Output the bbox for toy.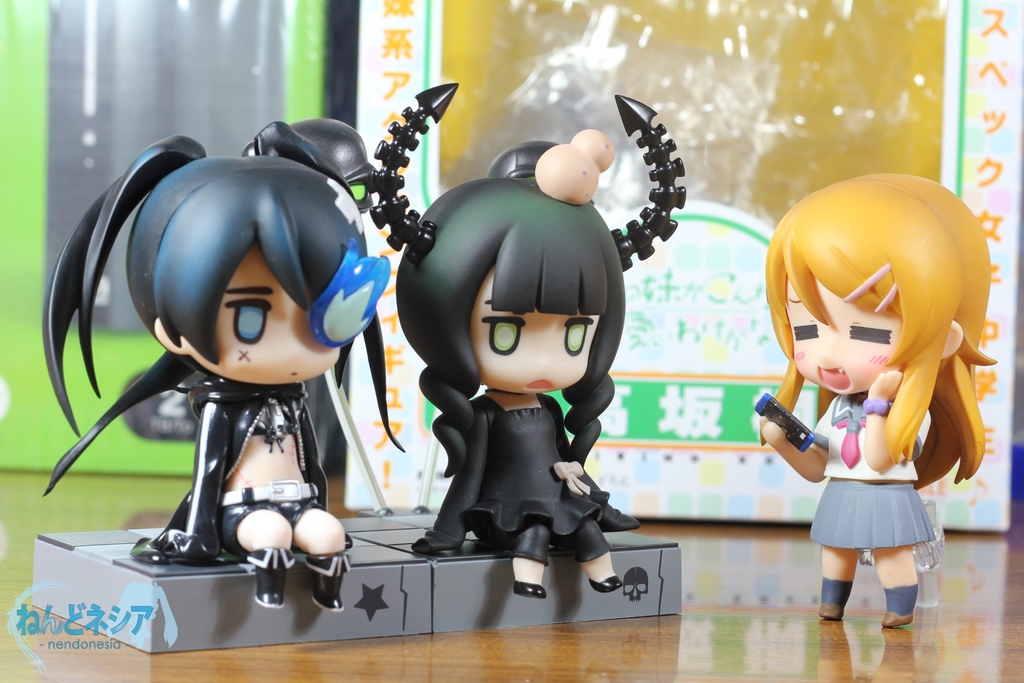
<box>395,92,686,600</box>.
